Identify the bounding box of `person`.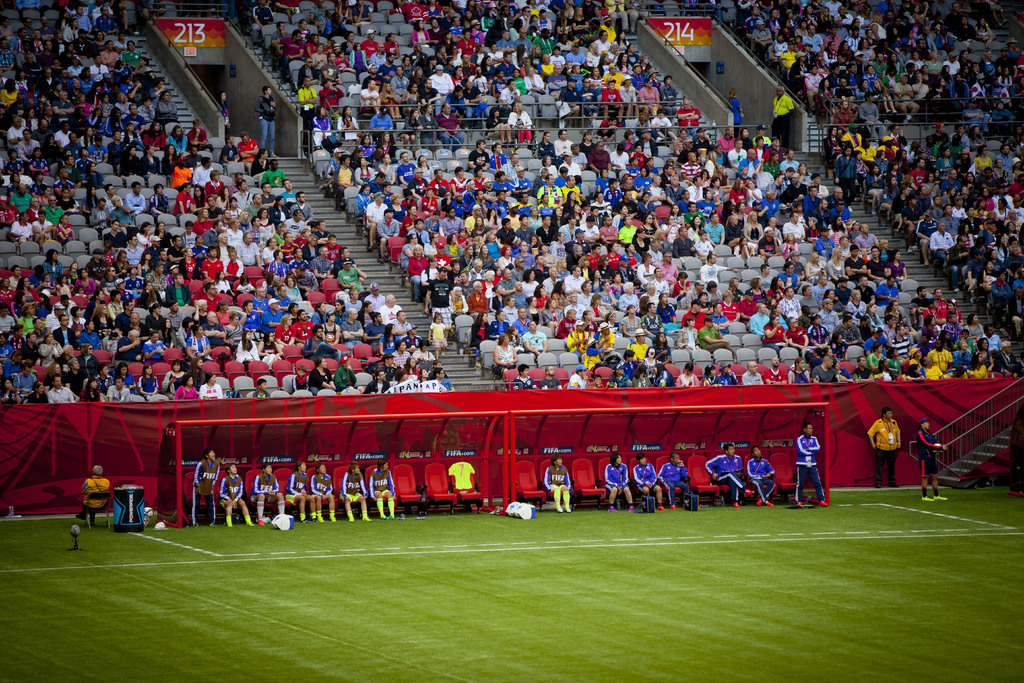
bbox=[83, 463, 116, 524].
